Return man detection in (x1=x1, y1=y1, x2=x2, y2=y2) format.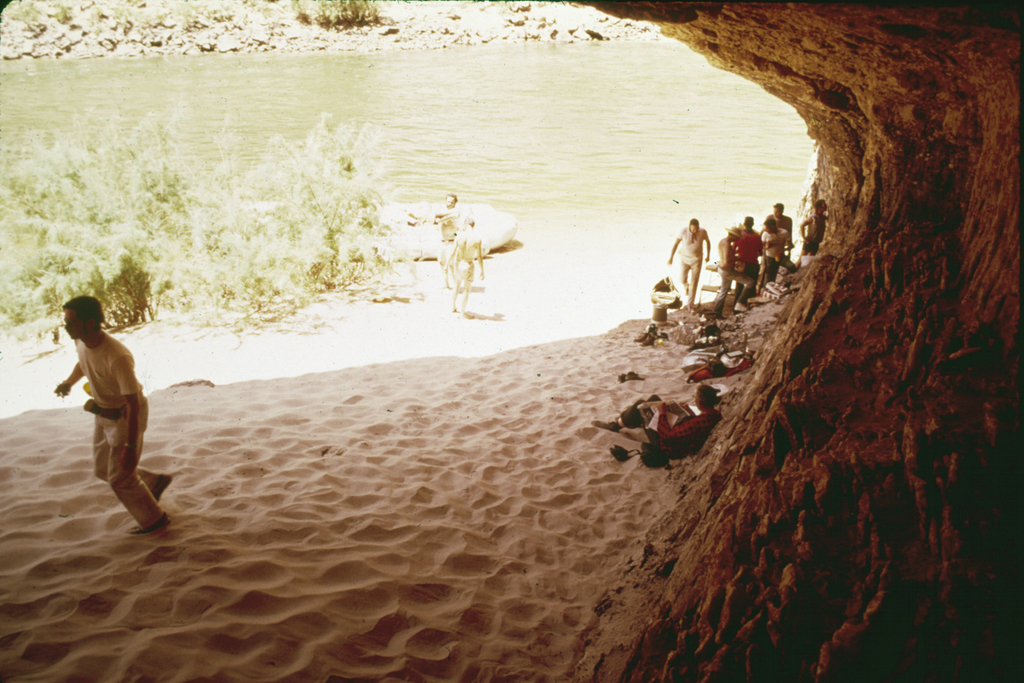
(x1=728, y1=214, x2=756, y2=285).
